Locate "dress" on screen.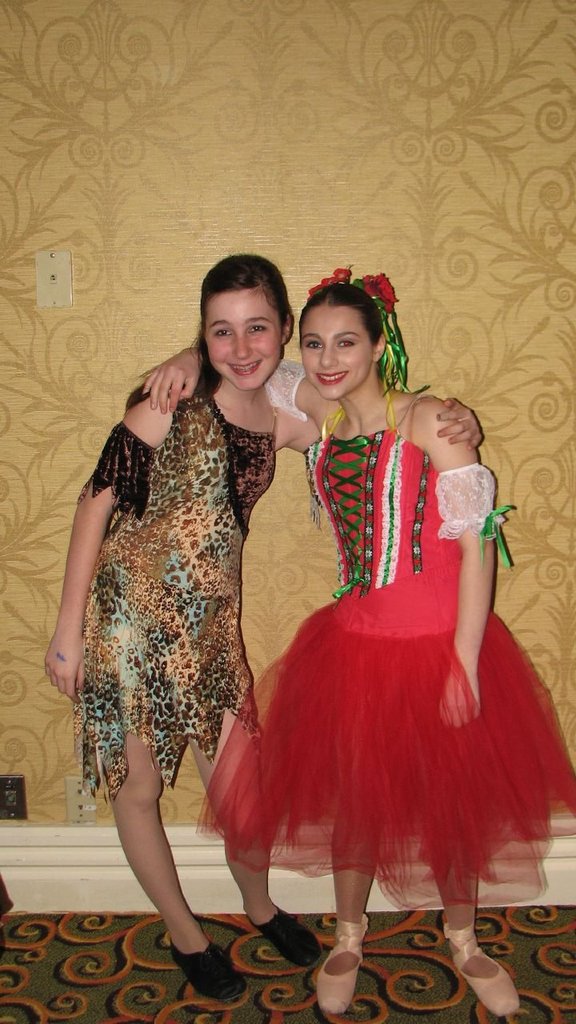
On screen at box(70, 382, 278, 814).
